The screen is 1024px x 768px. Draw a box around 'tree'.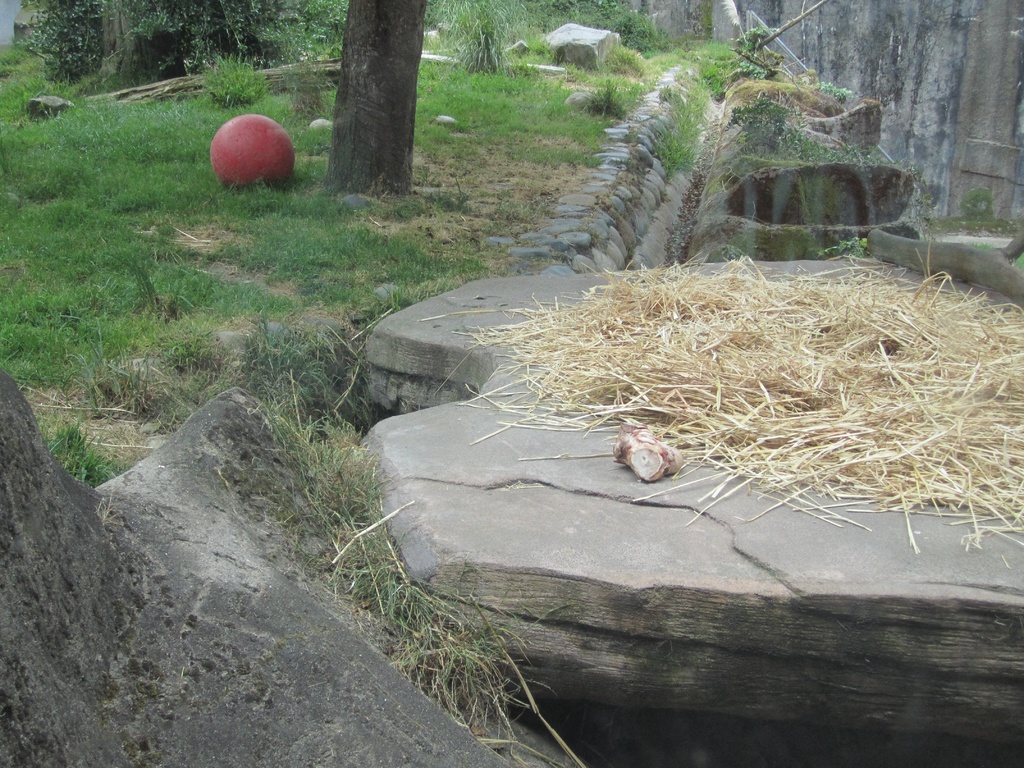
select_region(14, 0, 346, 88).
